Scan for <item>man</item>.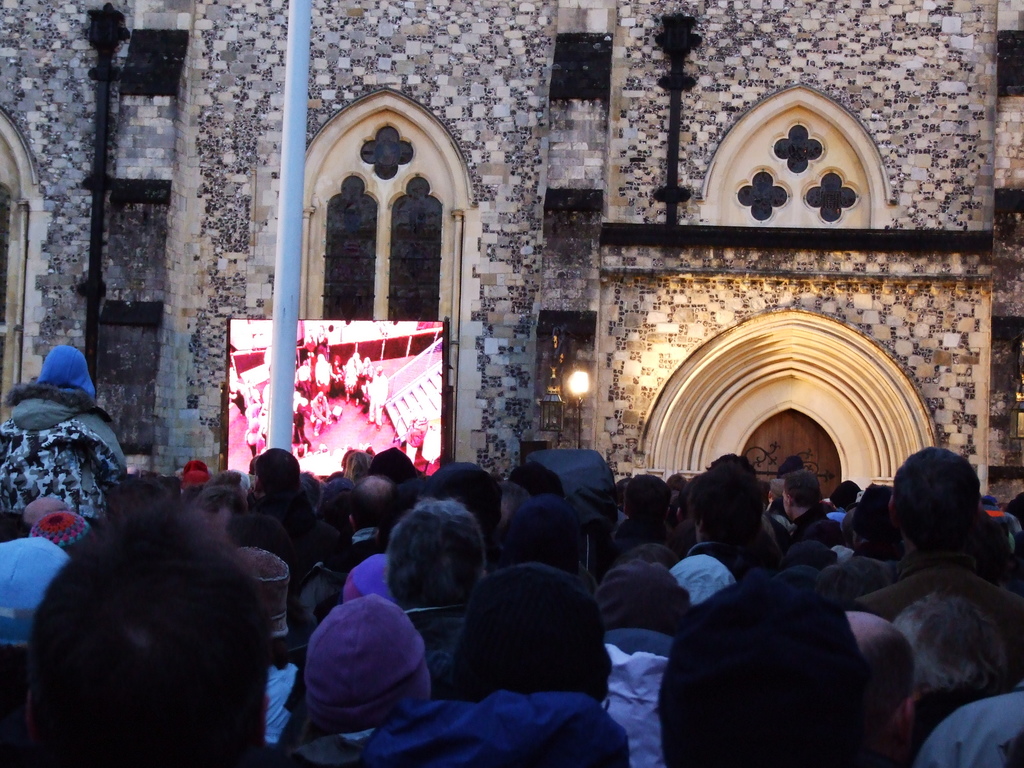
Scan result: (left=248, top=455, right=349, bottom=581).
